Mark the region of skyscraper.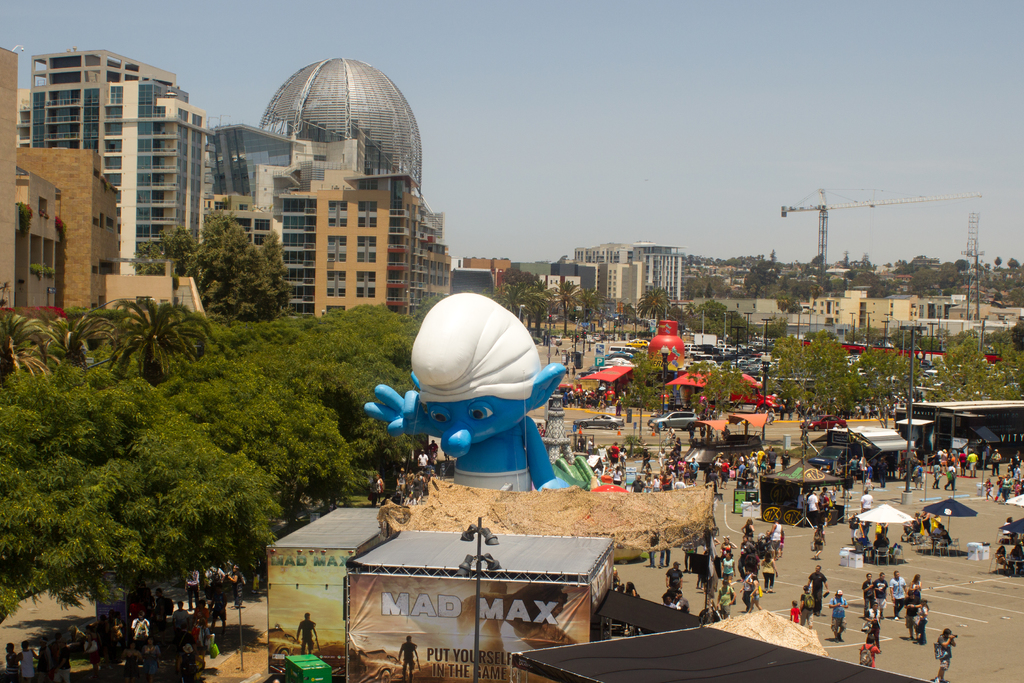
Region: region(511, 258, 552, 281).
